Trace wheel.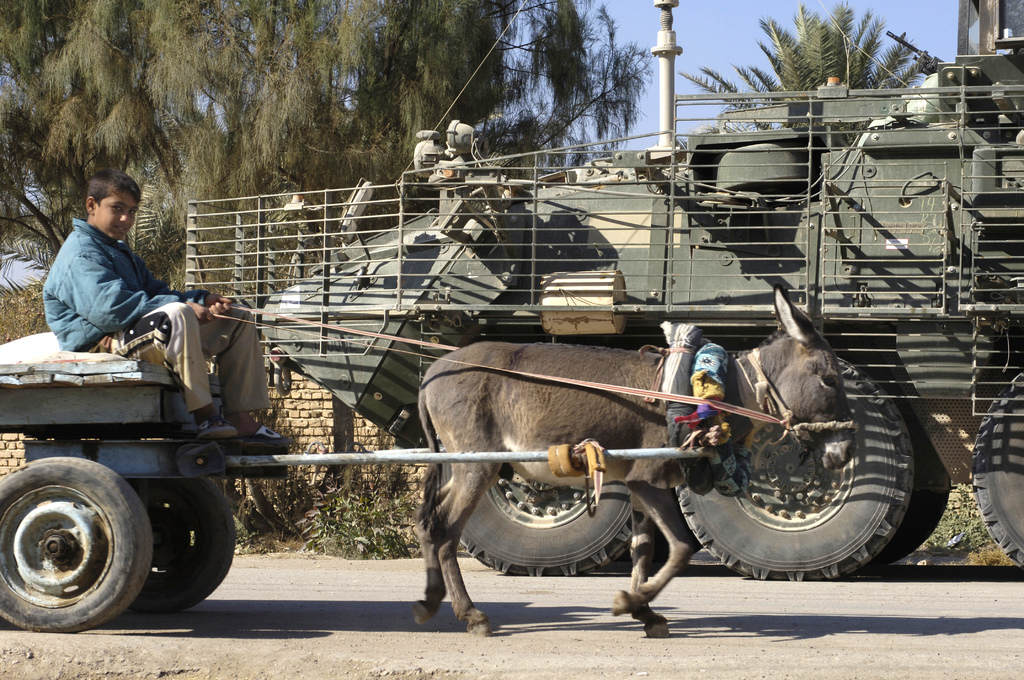
Traced to bbox=[857, 381, 951, 574].
